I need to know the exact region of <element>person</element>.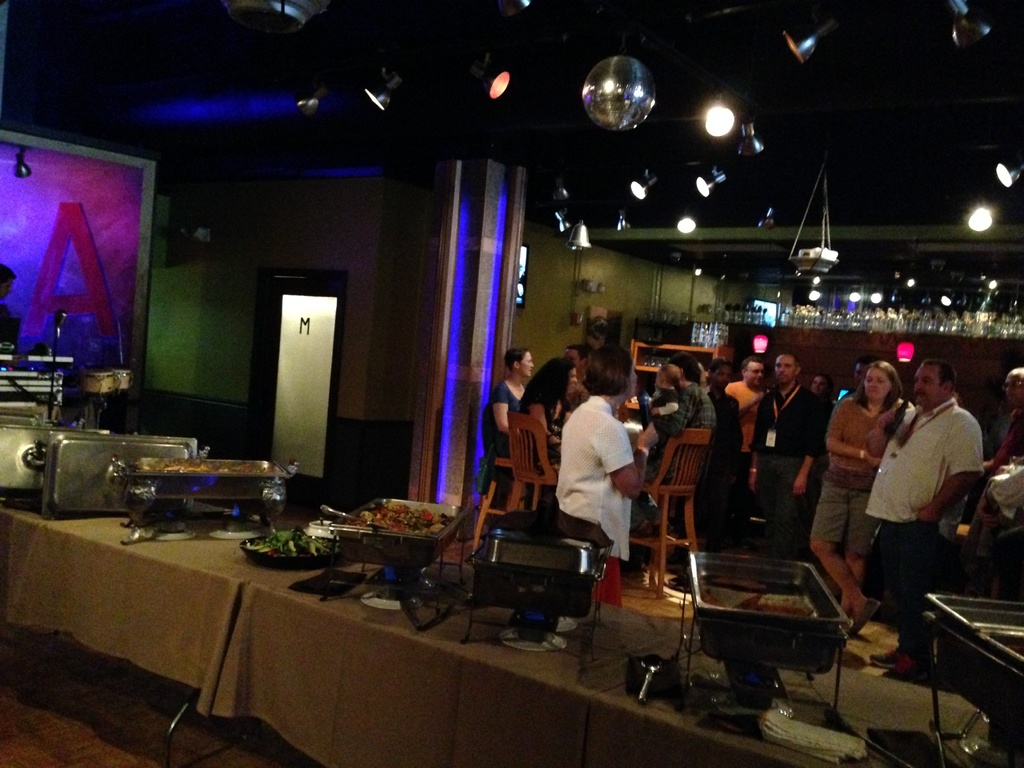
Region: 659, 349, 715, 442.
